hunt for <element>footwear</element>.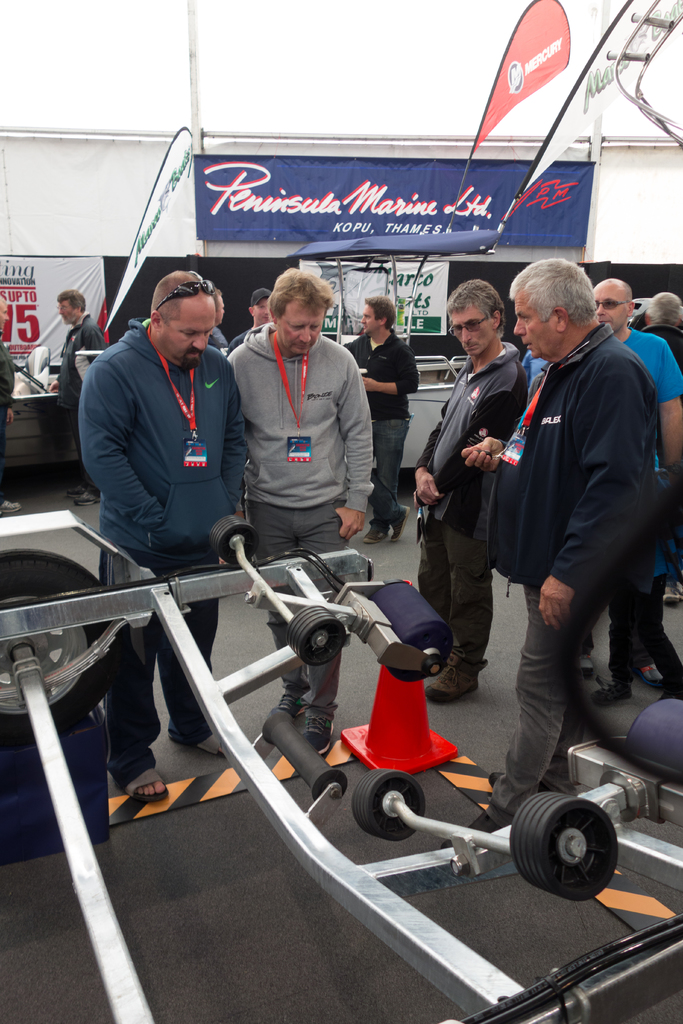
Hunted down at pyautogui.locateOnScreen(117, 755, 174, 808).
